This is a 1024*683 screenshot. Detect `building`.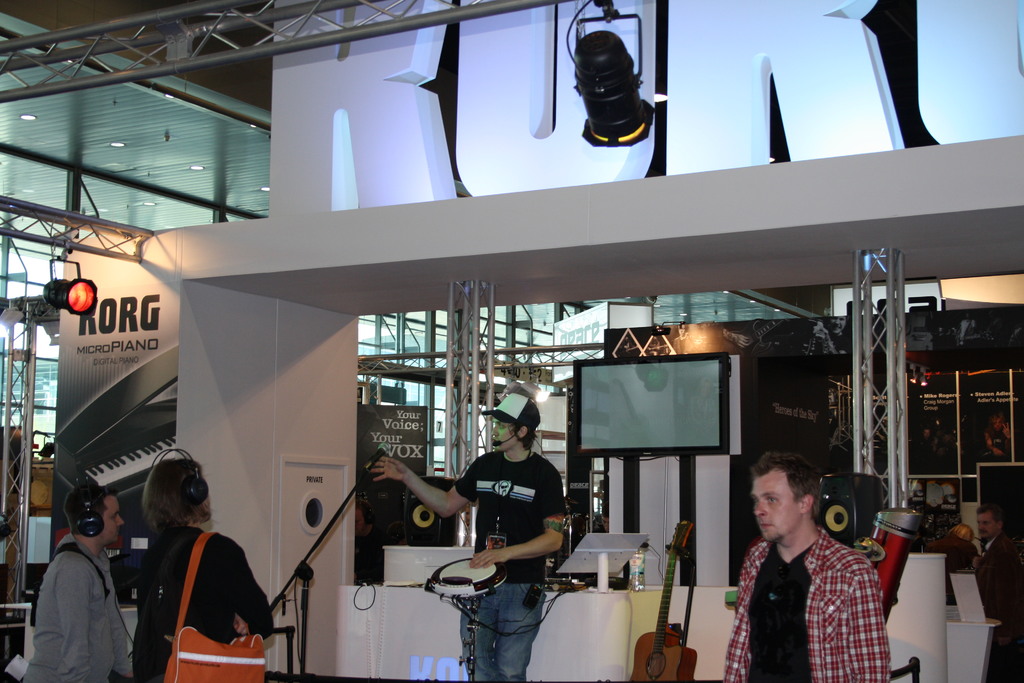
0 0 1023 682.
